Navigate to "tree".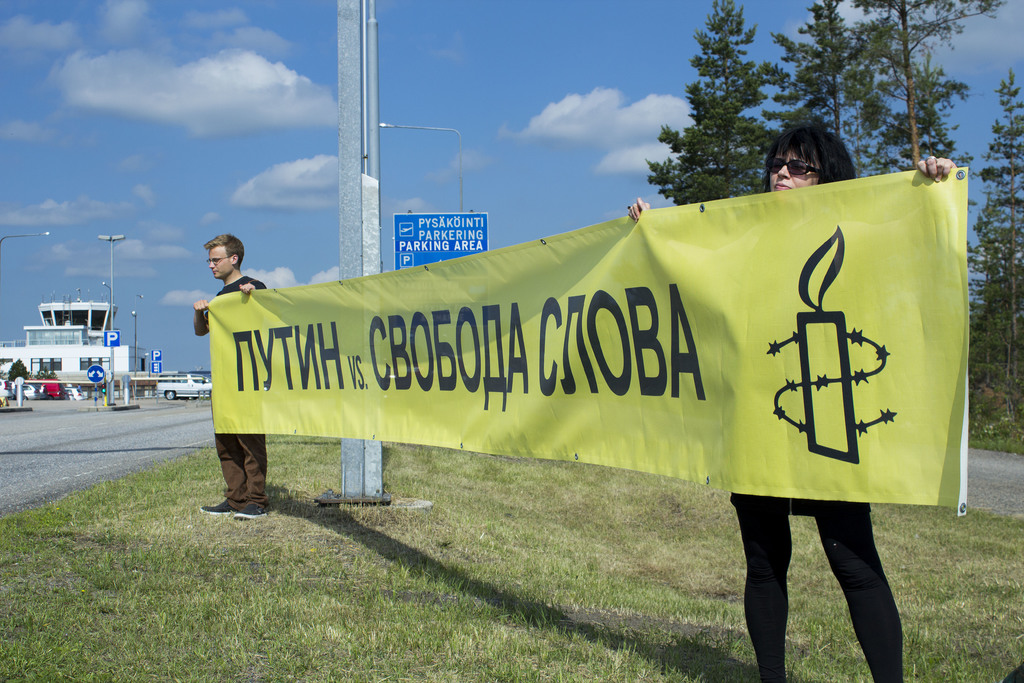
Navigation target: 638:0:788:202.
